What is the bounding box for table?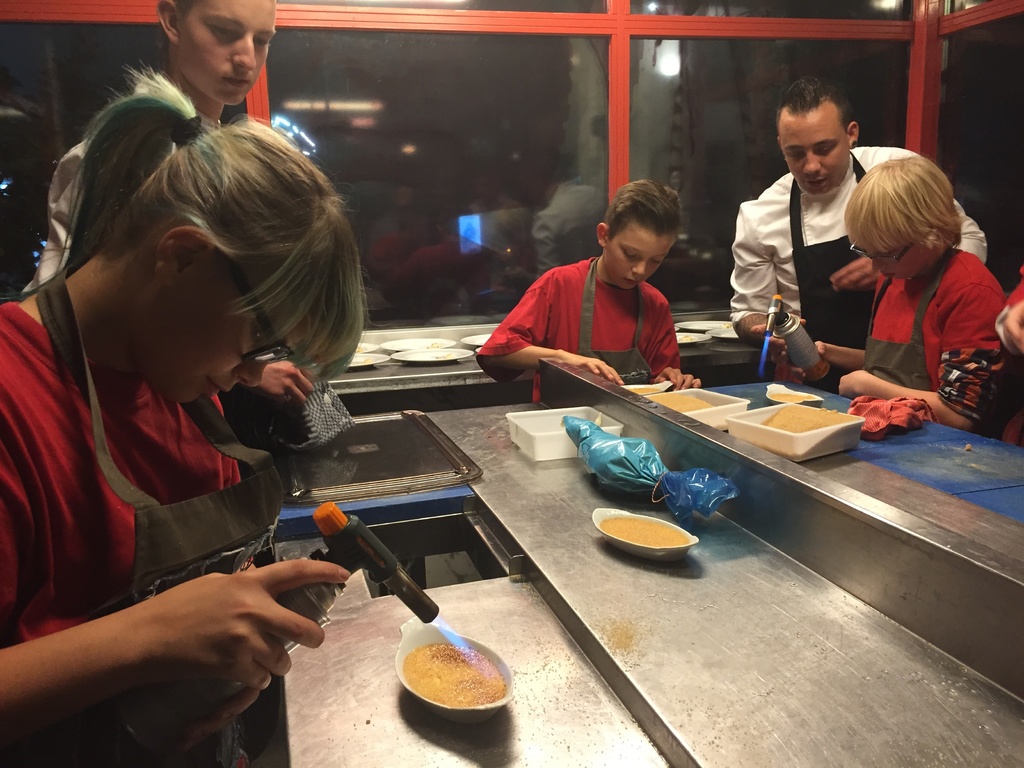
x1=287 y1=353 x2=1023 y2=767.
